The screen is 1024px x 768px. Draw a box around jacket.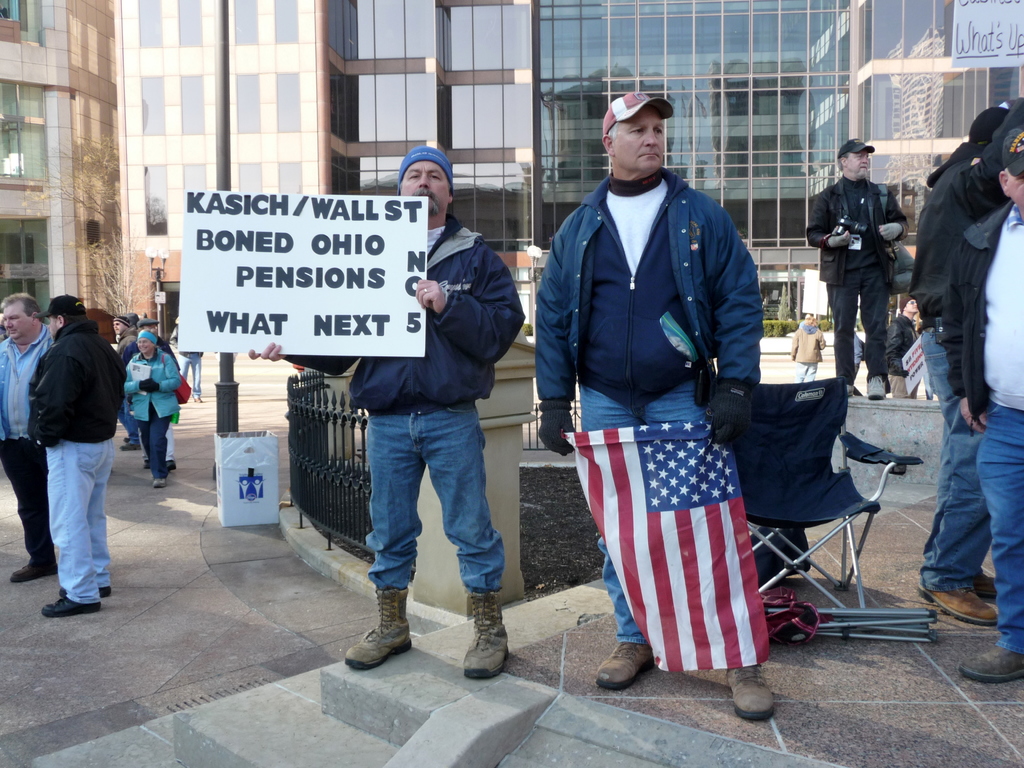
(left=539, top=136, right=756, bottom=409).
